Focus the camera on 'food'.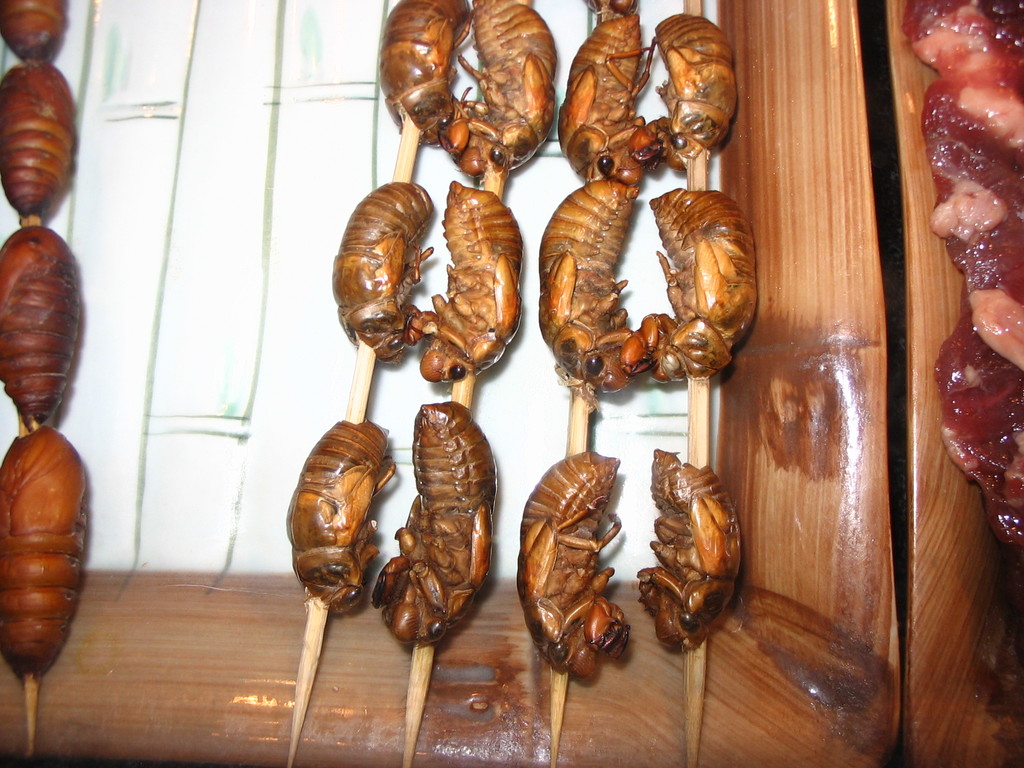
Focus region: 558/13/656/188.
